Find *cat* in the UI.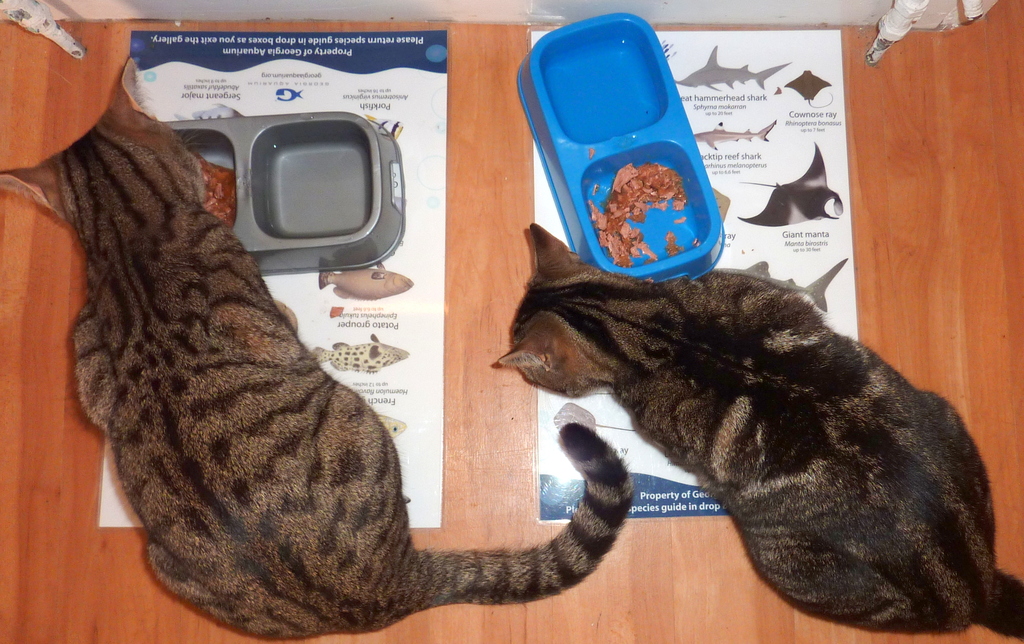
UI element at BBox(496, 217, 1023, 640).
